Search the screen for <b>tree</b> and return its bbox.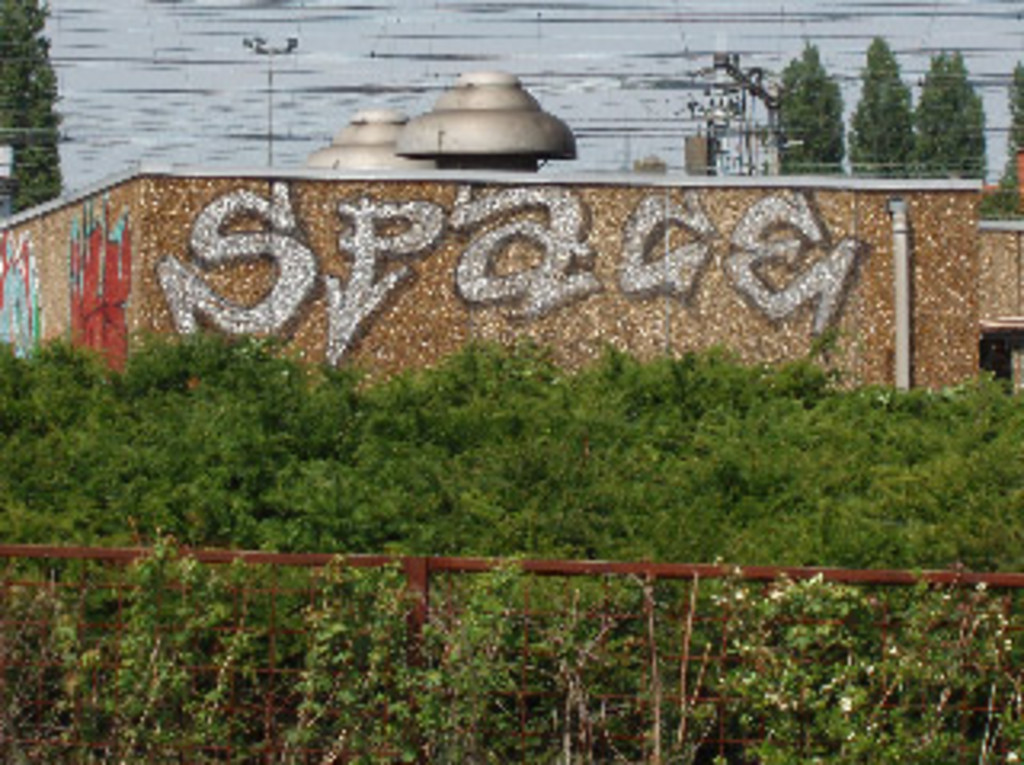
Found: x1=0, y1=0, x2=67, y2=227.
